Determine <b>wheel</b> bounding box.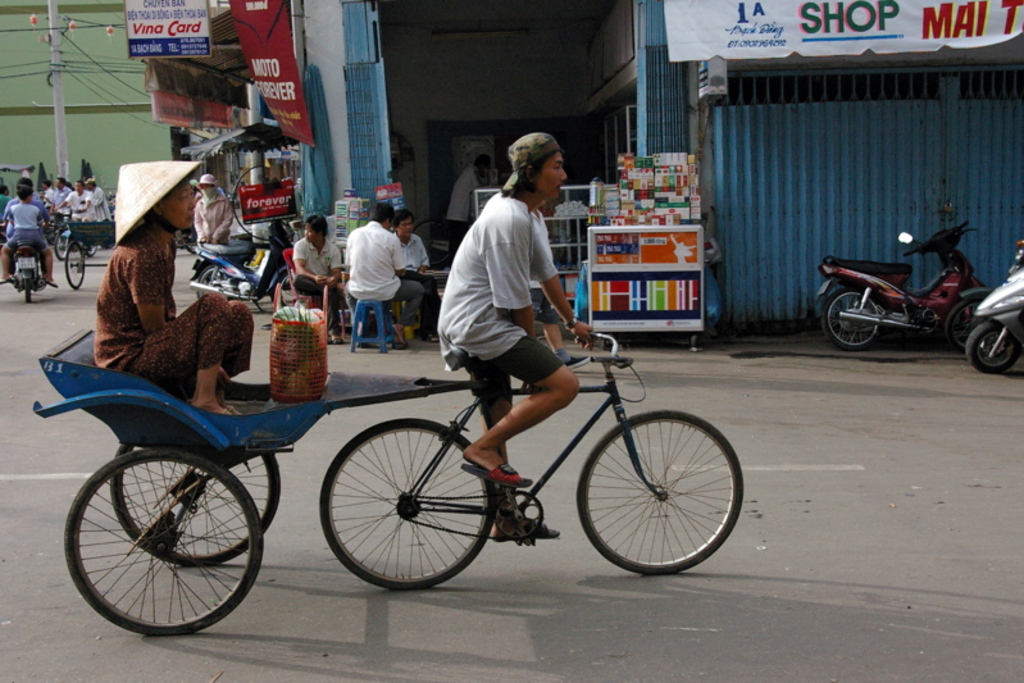
Determined: bbox=[578, 411, 747, 573].
